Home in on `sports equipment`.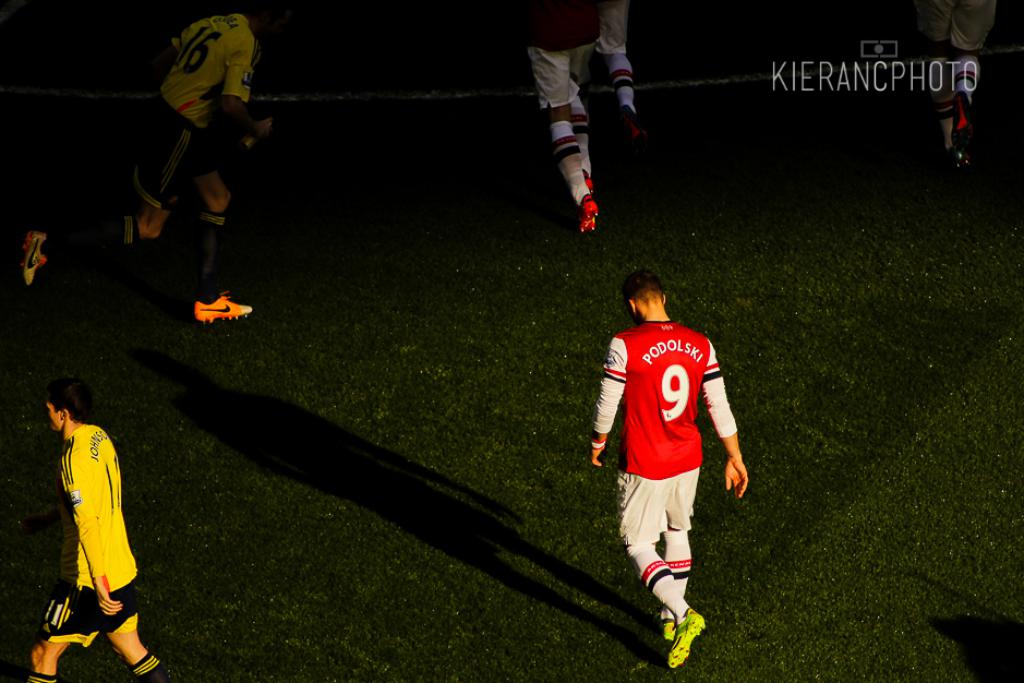
Homed in at BBox(665, 610, 707, 674).
